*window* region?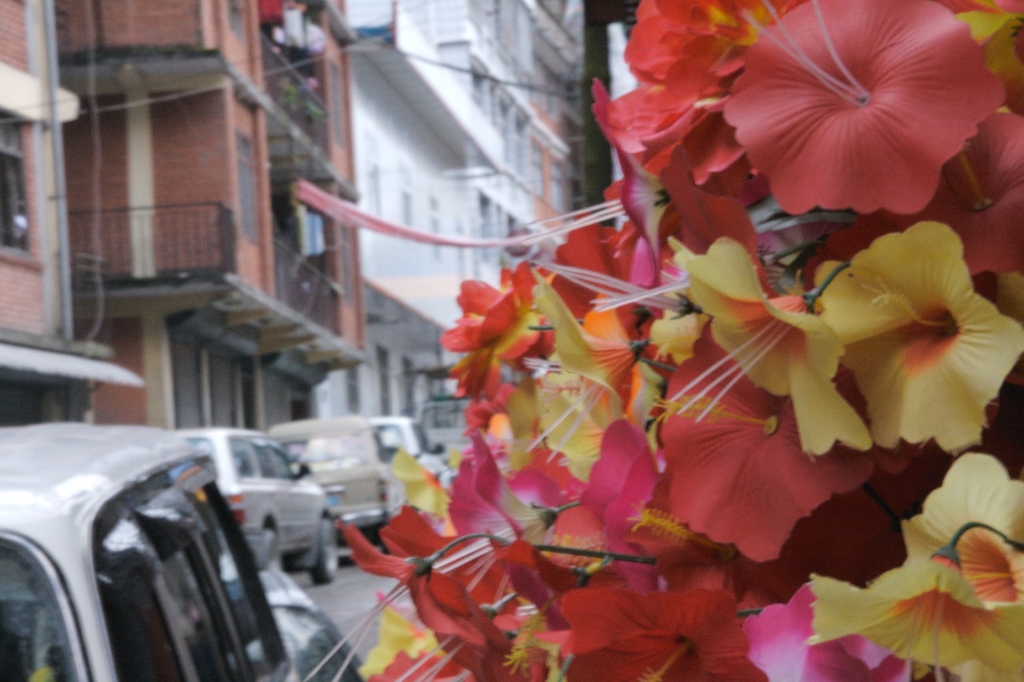
<bbox>500, 98, 511, 169</bbox>
